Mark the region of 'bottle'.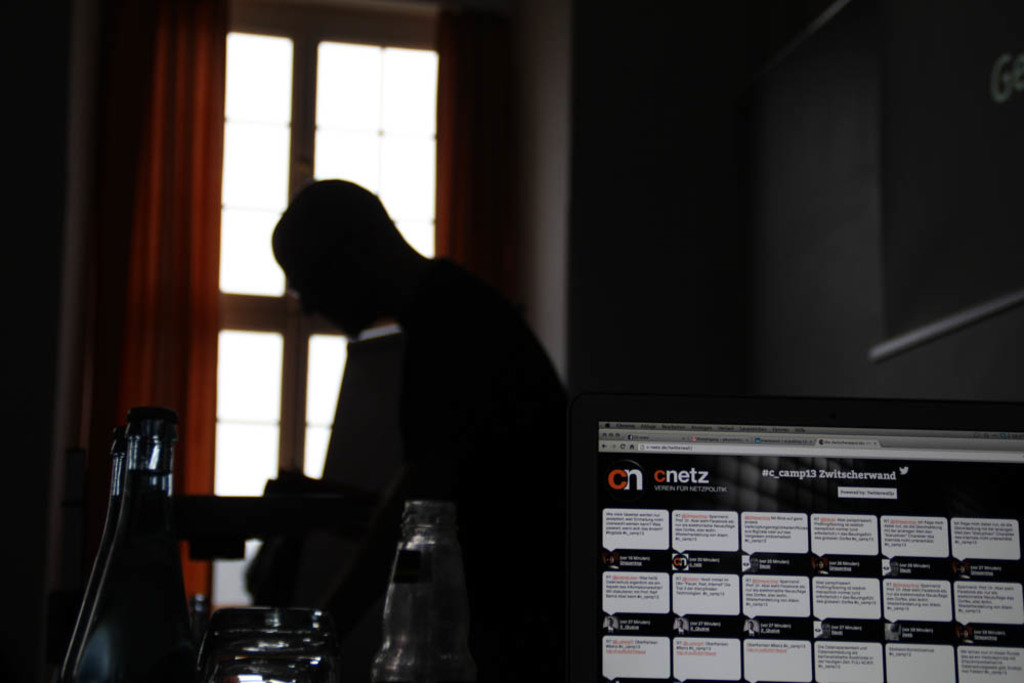
Region: (left=62, top=428, right=126, bottom=682).
